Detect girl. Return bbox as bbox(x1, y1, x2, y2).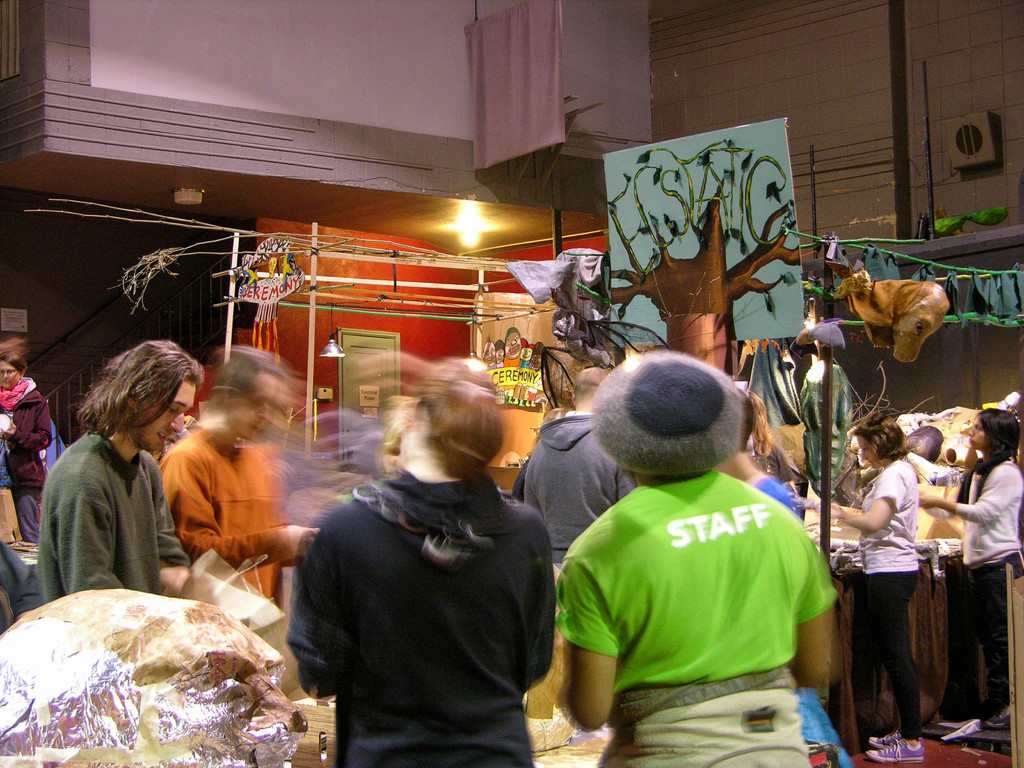
bbox(716, 390, 851, 767).
